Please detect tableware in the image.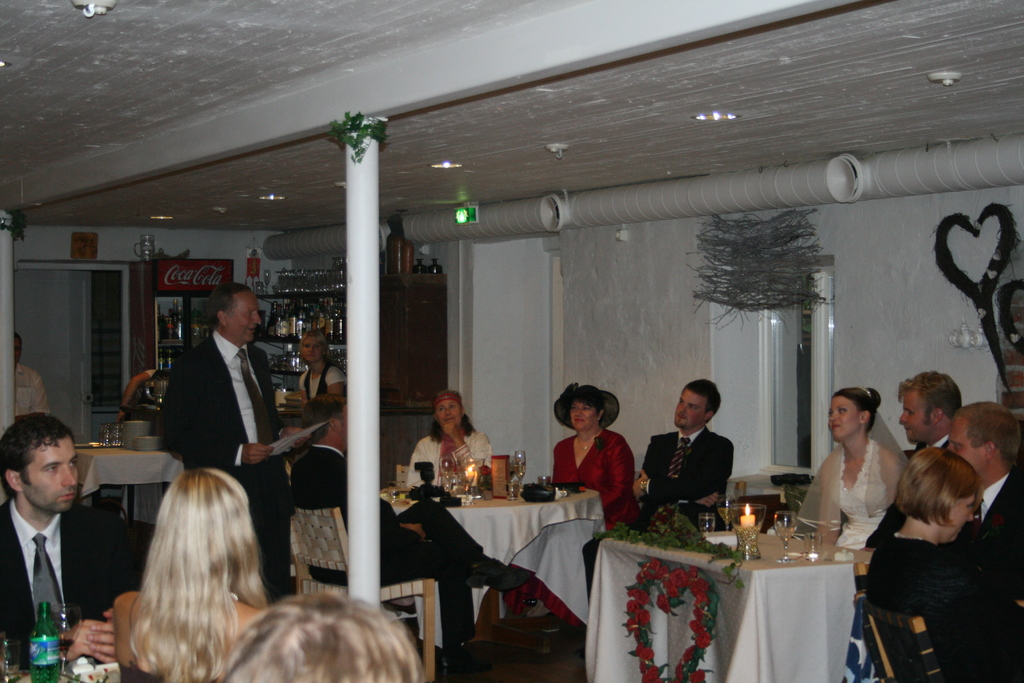
729:500:766:561.
